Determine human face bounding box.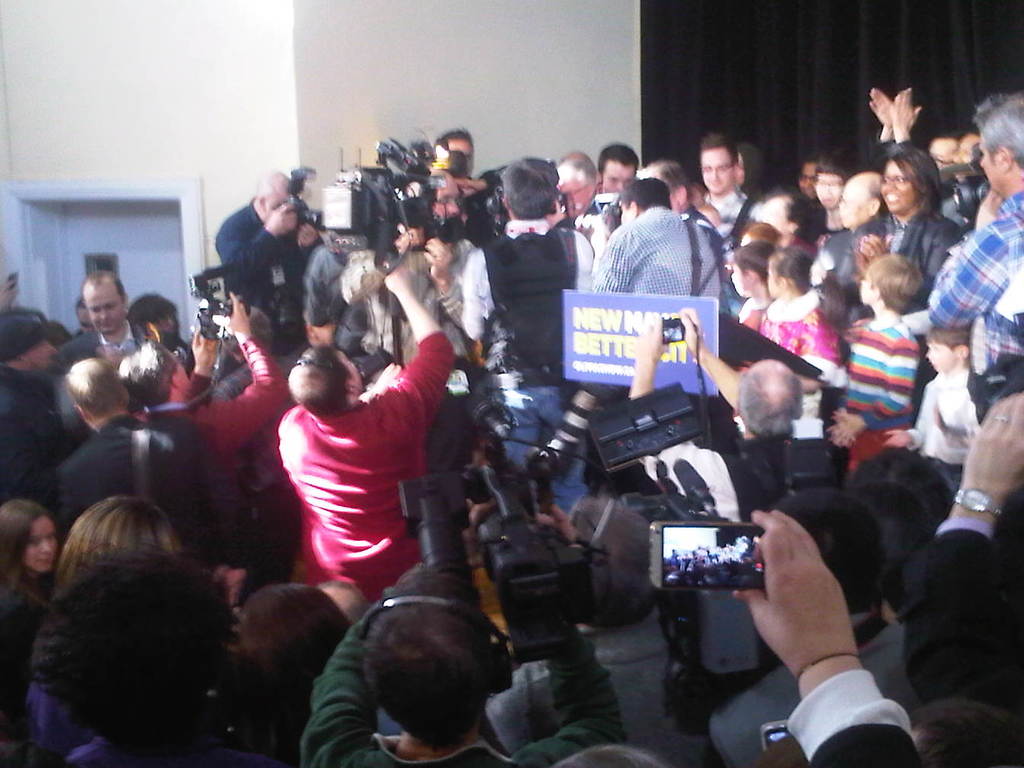
Determined: 974/131/1003/195.
